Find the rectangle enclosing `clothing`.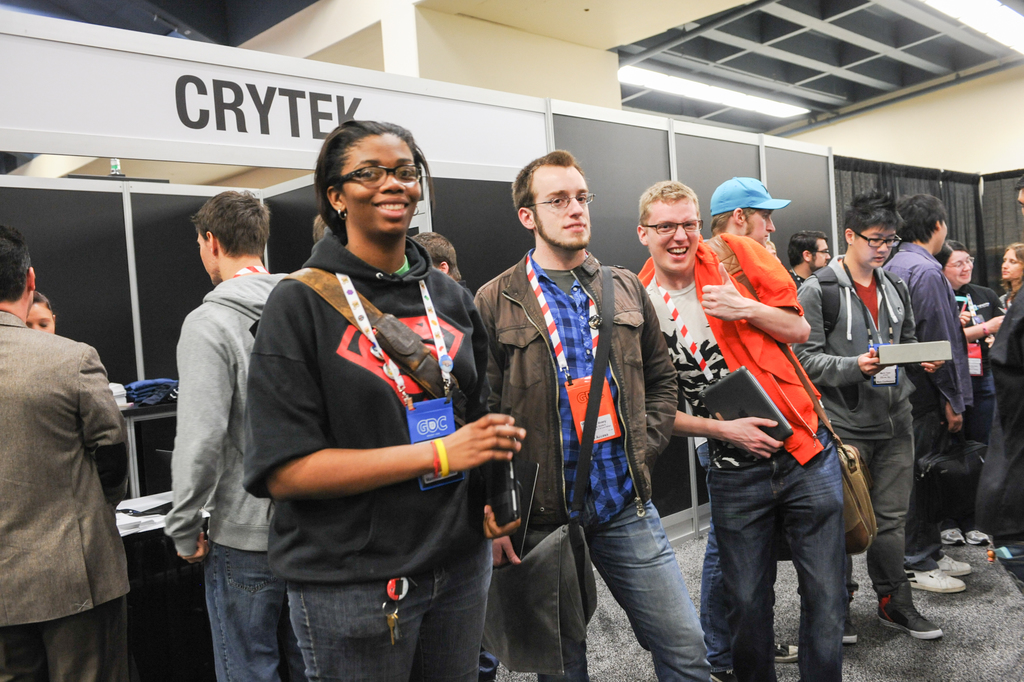
select_region(888, 232, 981, 571).
